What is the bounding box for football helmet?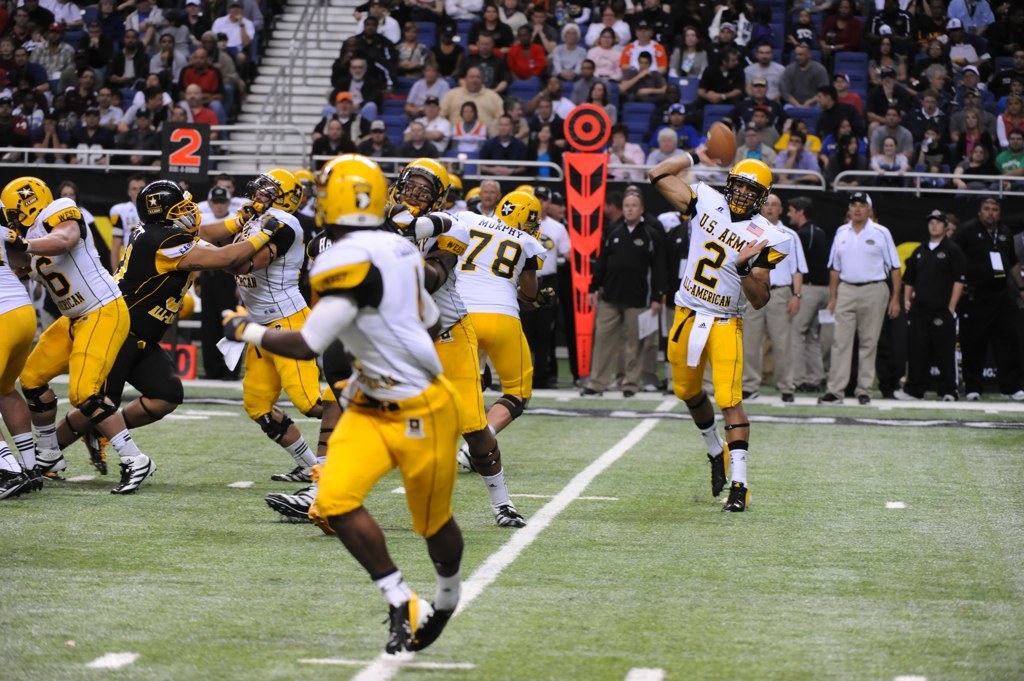
BBox(724, 159, 775, 218).
